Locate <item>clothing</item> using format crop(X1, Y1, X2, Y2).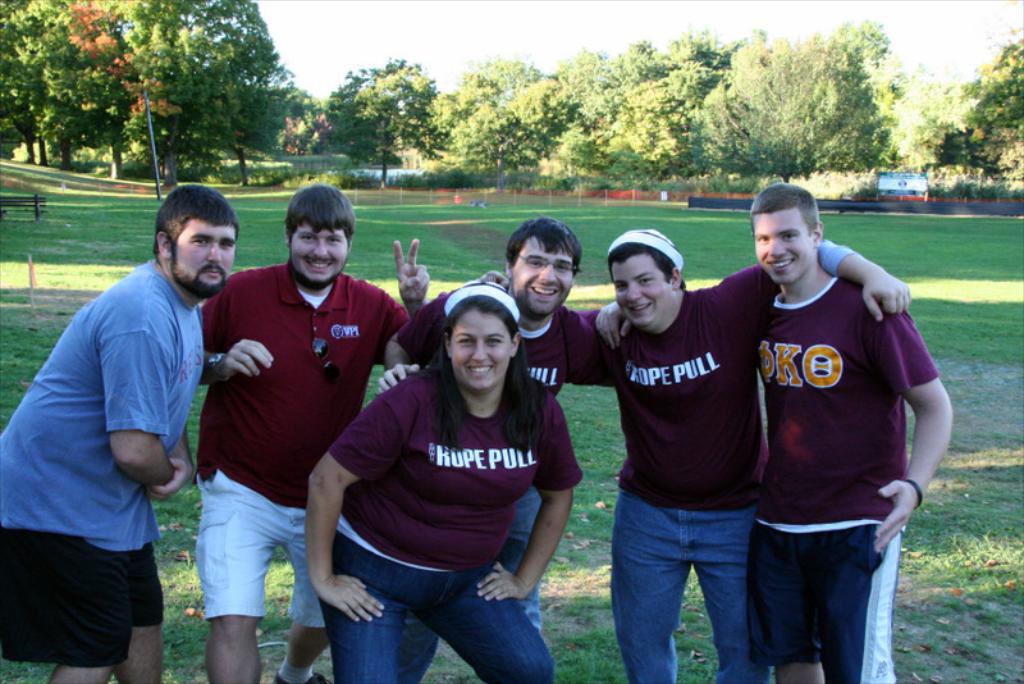
crop(731, 187, 940, 648).
